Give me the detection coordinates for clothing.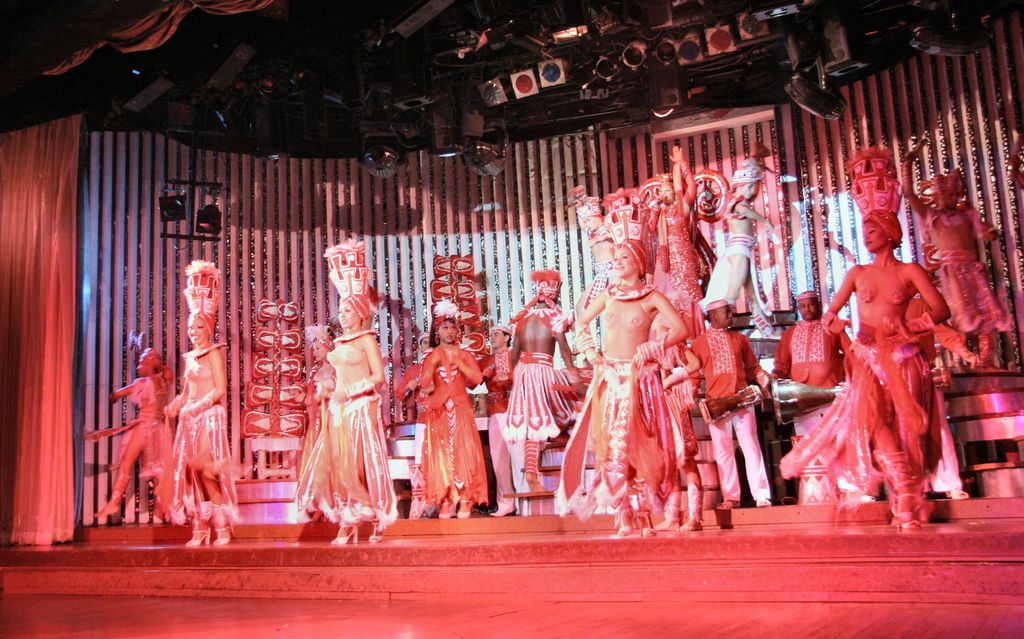
930/247/1011/334.
